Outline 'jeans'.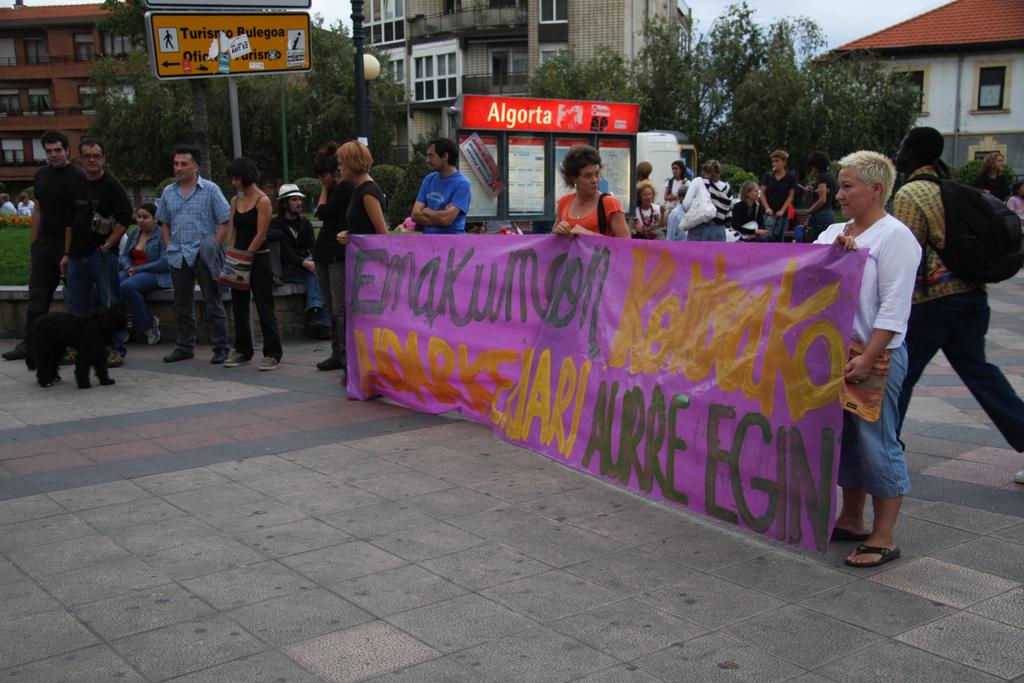
Outline: <bbox>68, 251, 113, 320</bbox>.
